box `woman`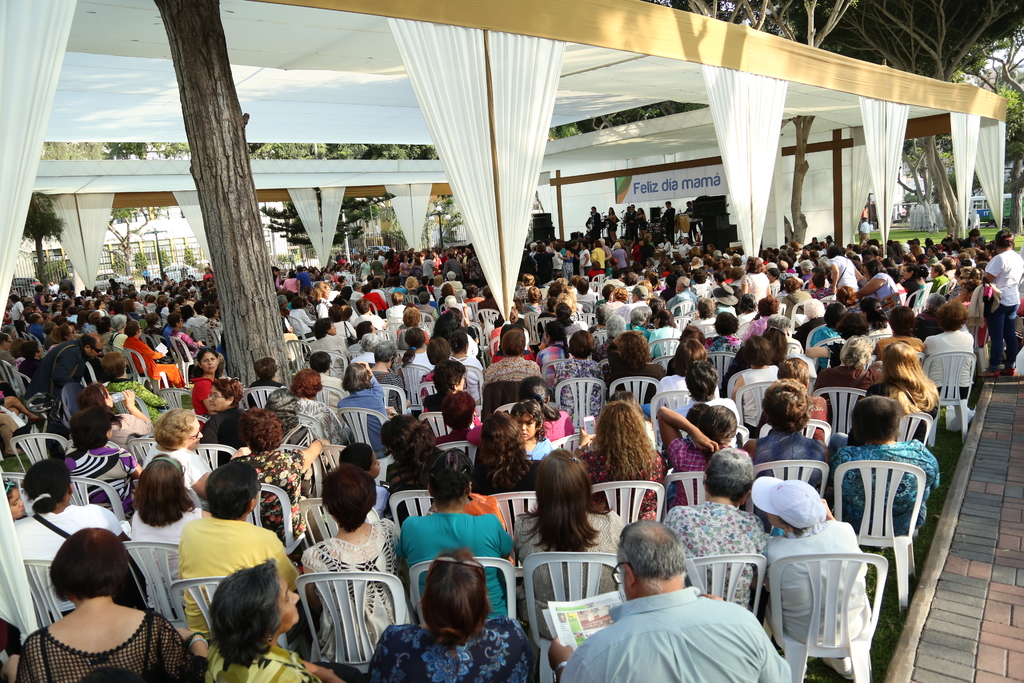
select_region(125, 458, 214, 610)
